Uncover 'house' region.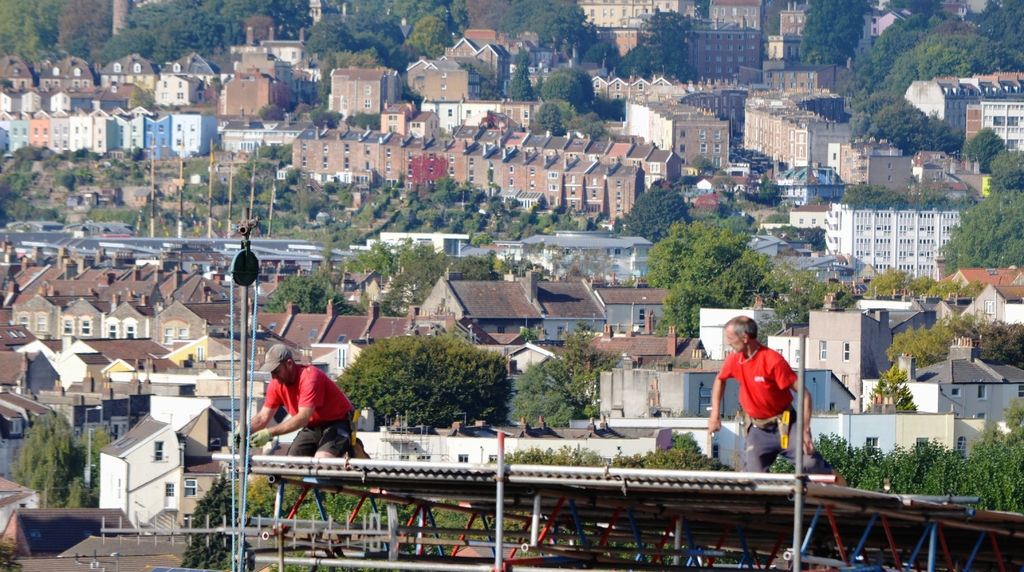
Uncovered: 50/83/80/118.
